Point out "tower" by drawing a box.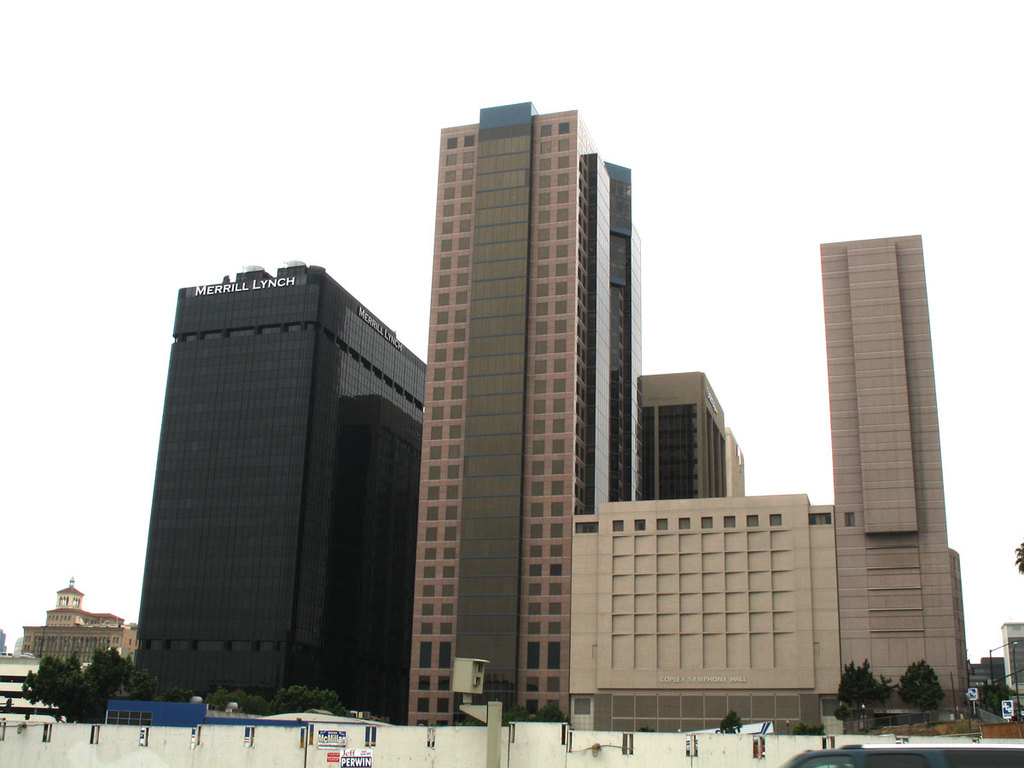
822:241:979:714.
